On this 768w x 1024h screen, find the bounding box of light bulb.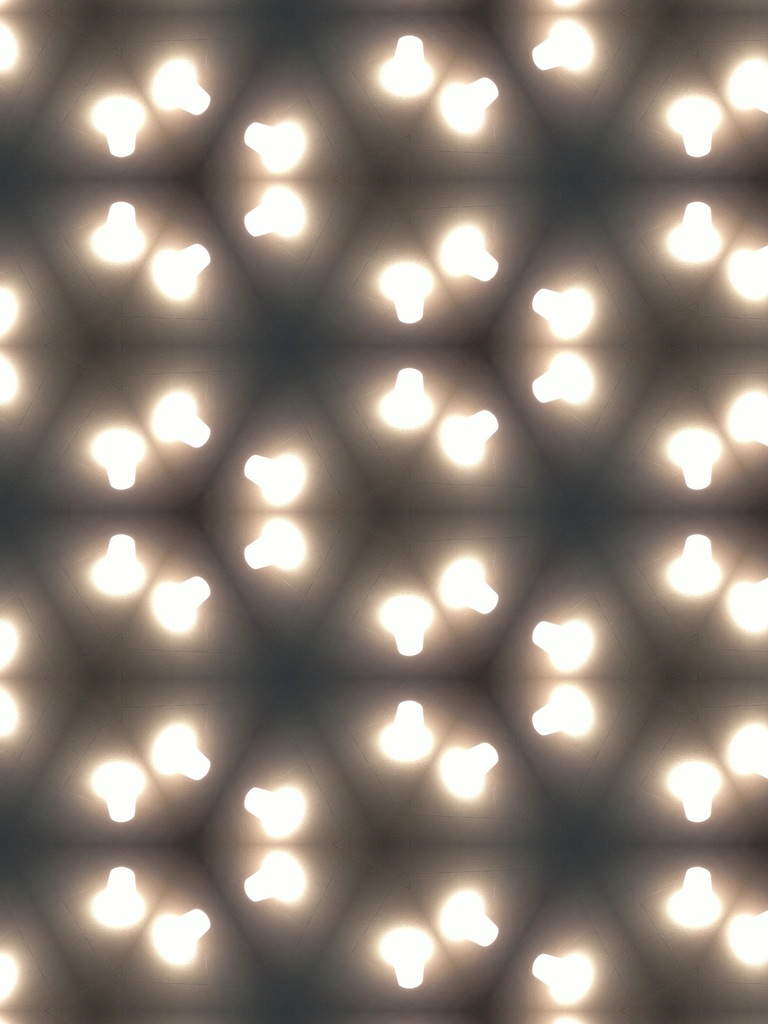
Bounding box: 154,54,202,113.
